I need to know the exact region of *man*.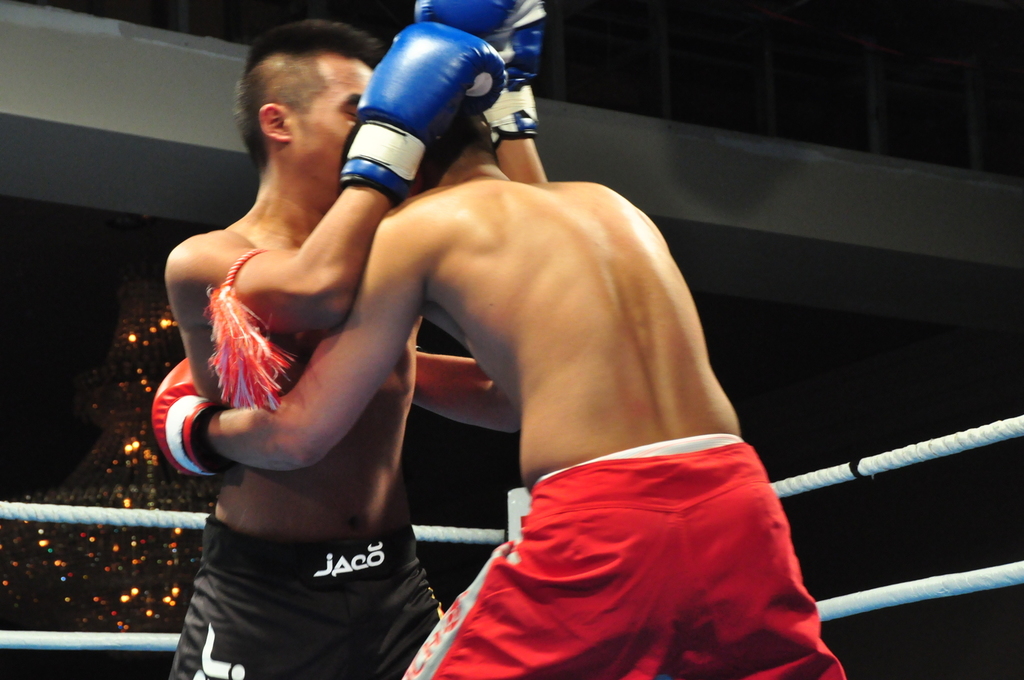
Region: locate(134, 4, 854, 679).
